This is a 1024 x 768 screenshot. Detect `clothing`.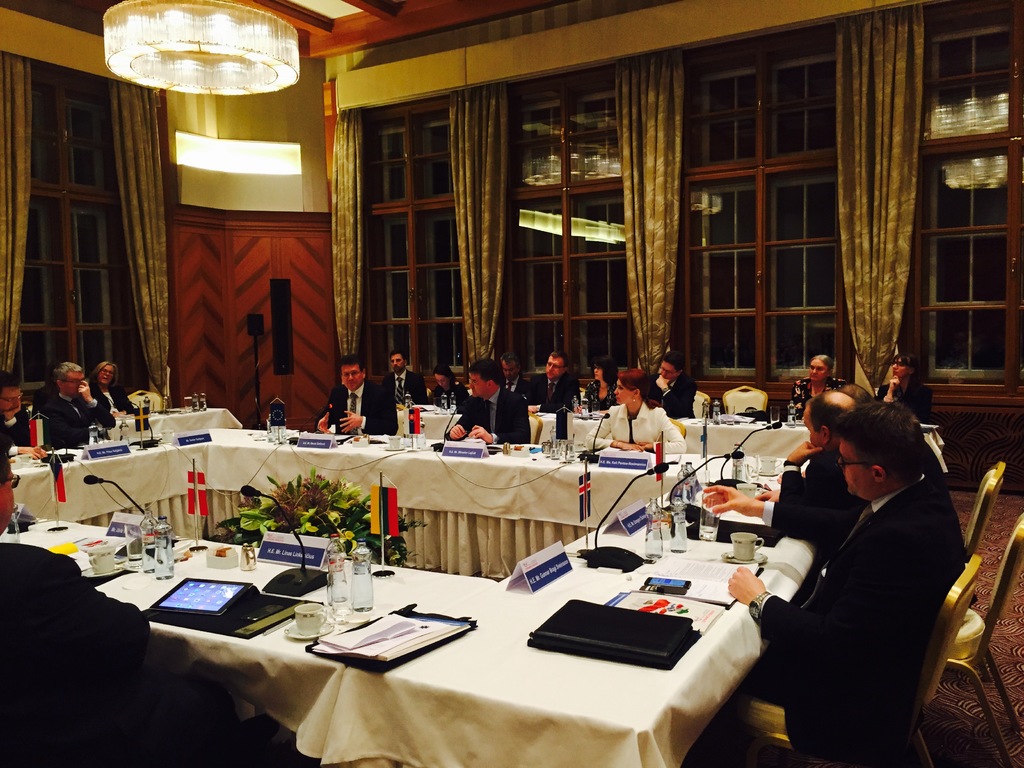
{"x1": 507, "y1": 378, "x2": 525, "y2": 404}.
